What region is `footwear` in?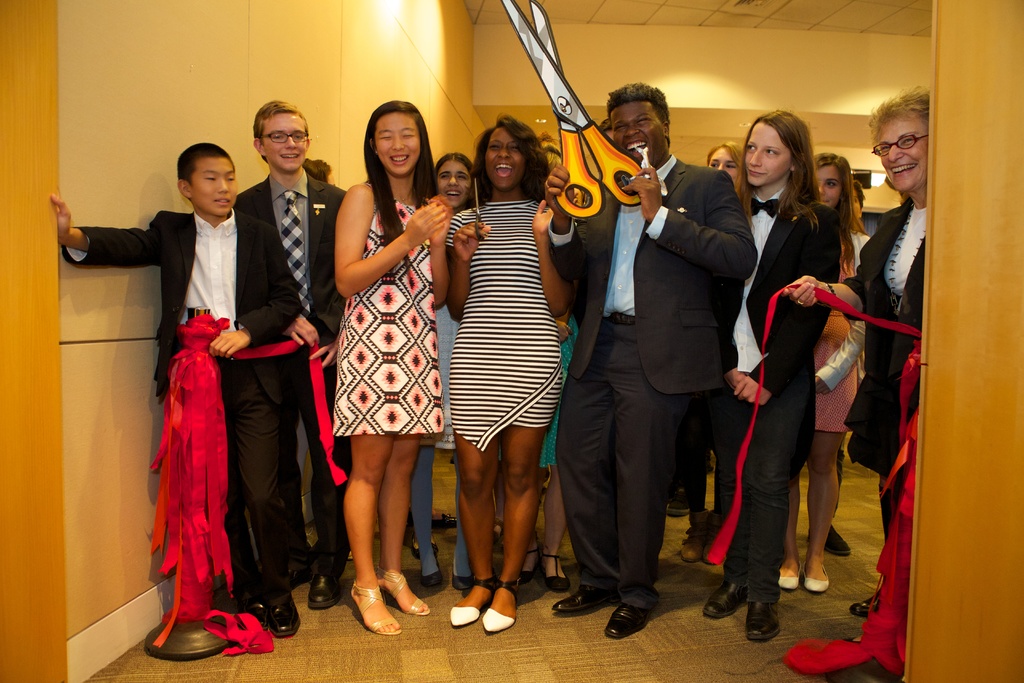
447/576/488/621.
